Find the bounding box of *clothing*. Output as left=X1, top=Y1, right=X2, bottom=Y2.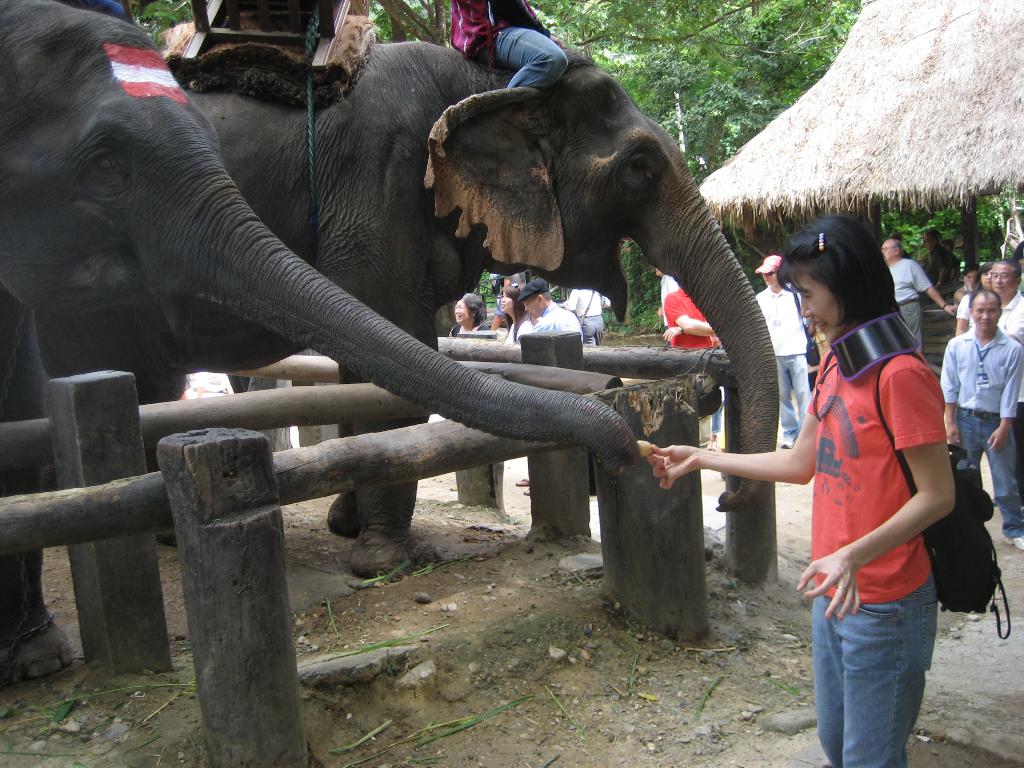
left=449, top=0, right=566, bottom=87.
